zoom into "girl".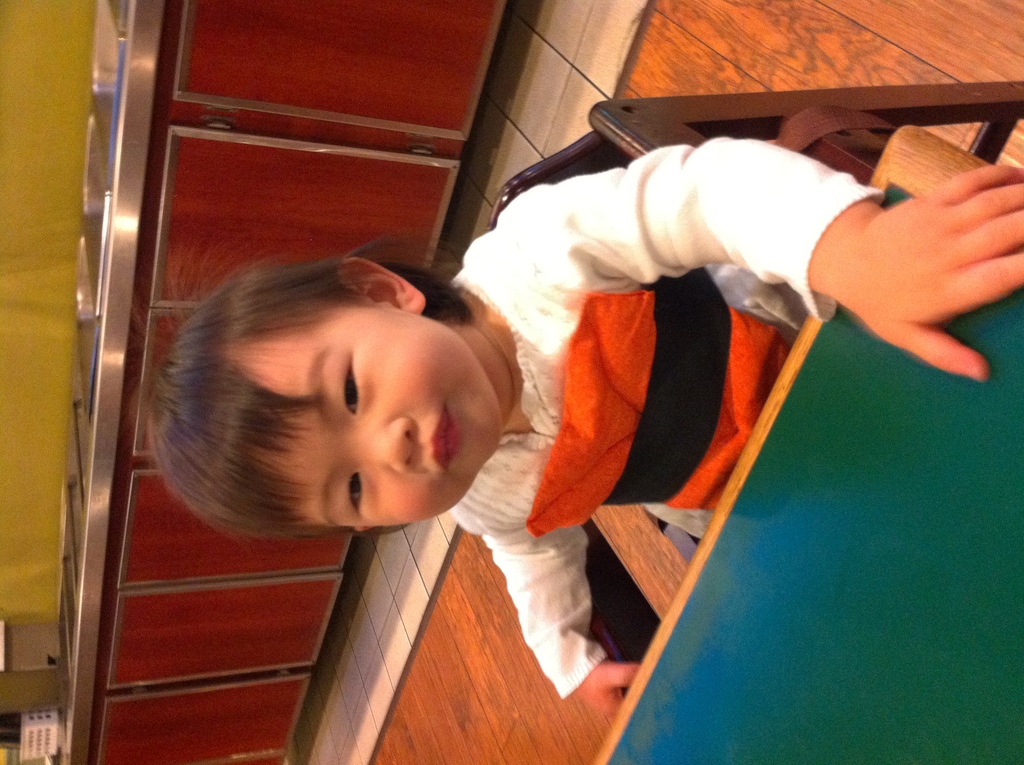
Zoom target: box=[126, 135, 1023, 721].
